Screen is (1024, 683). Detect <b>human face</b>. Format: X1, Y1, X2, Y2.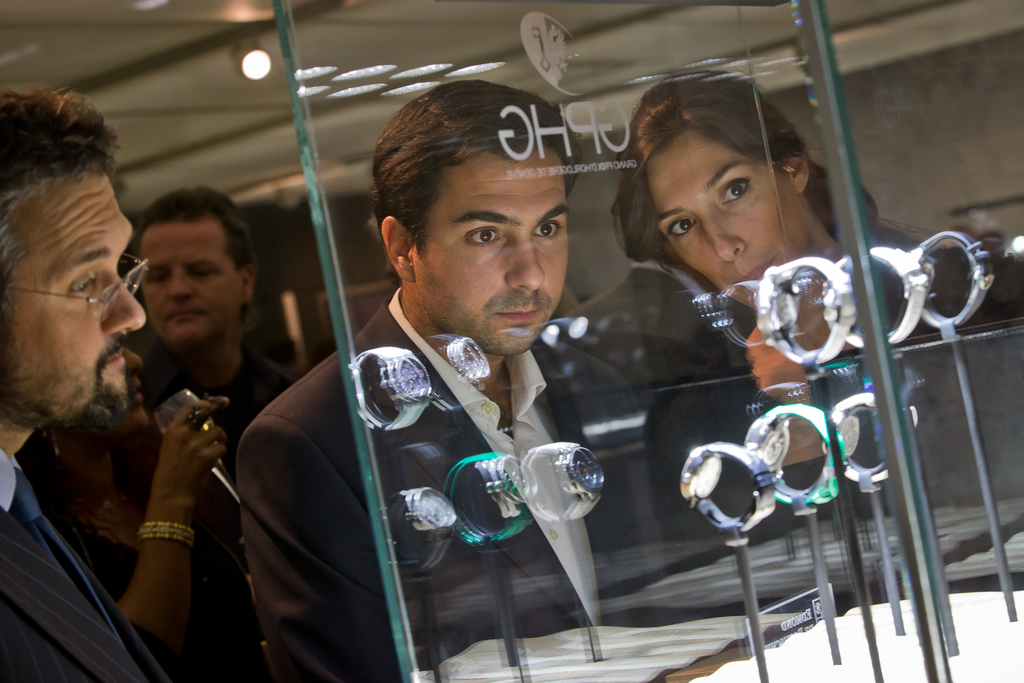
0, 167, 146, 432.
